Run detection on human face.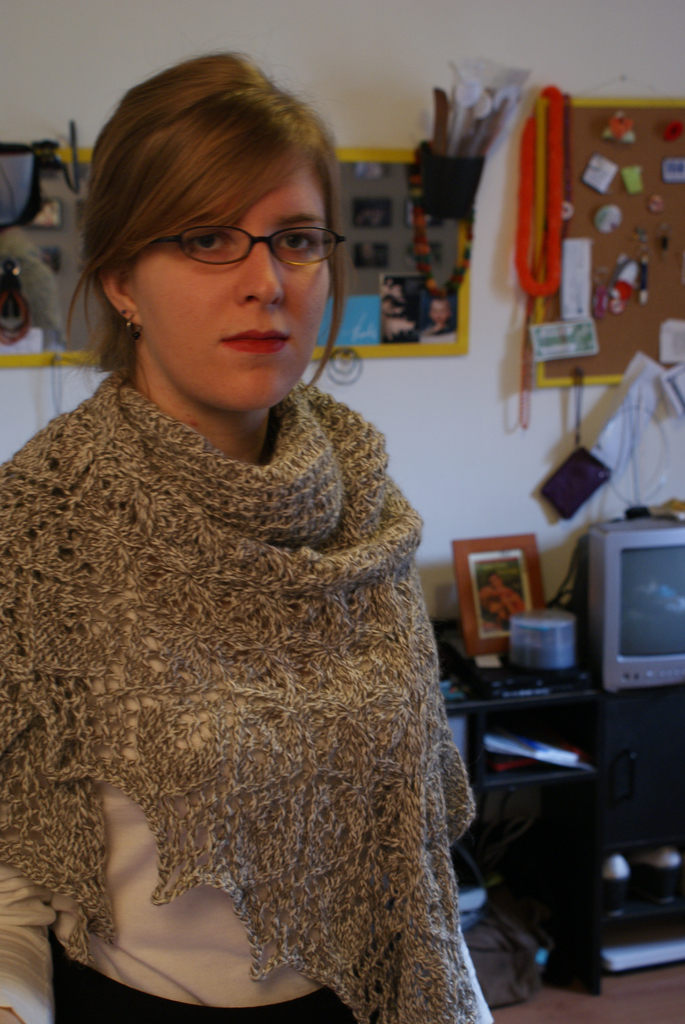
Result: {"left": 123, "top": 161, "right": 338, "bottom": 413}.
